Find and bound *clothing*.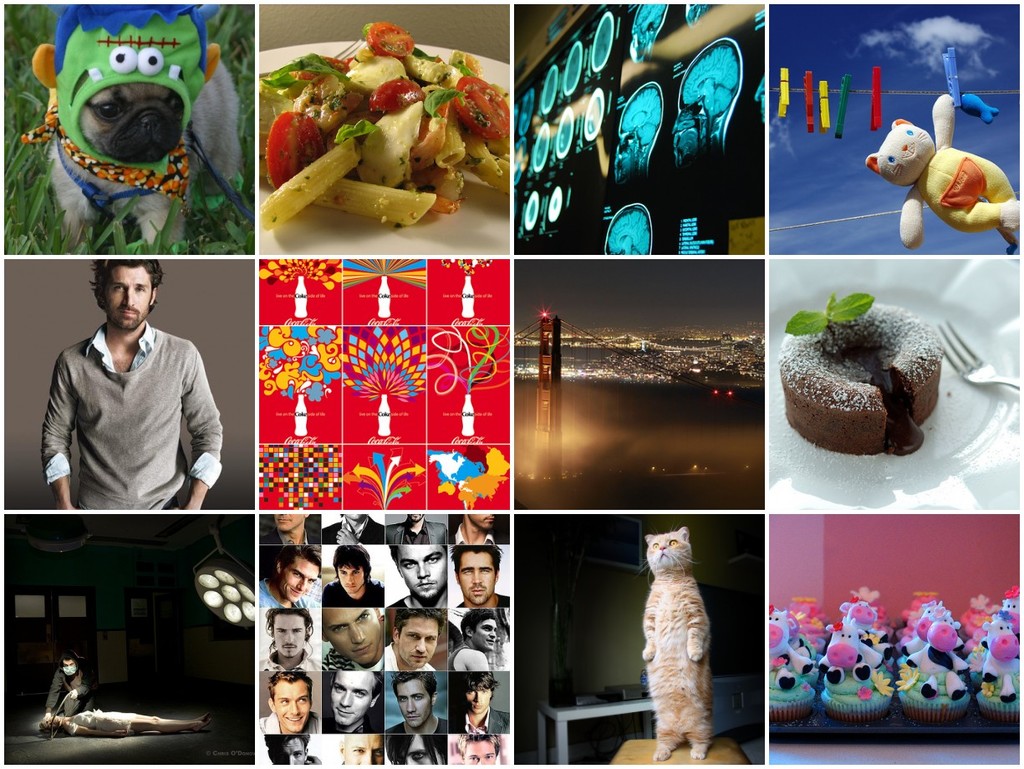
Bound: [x1=255, y1=649, x2=320, y2=671].
